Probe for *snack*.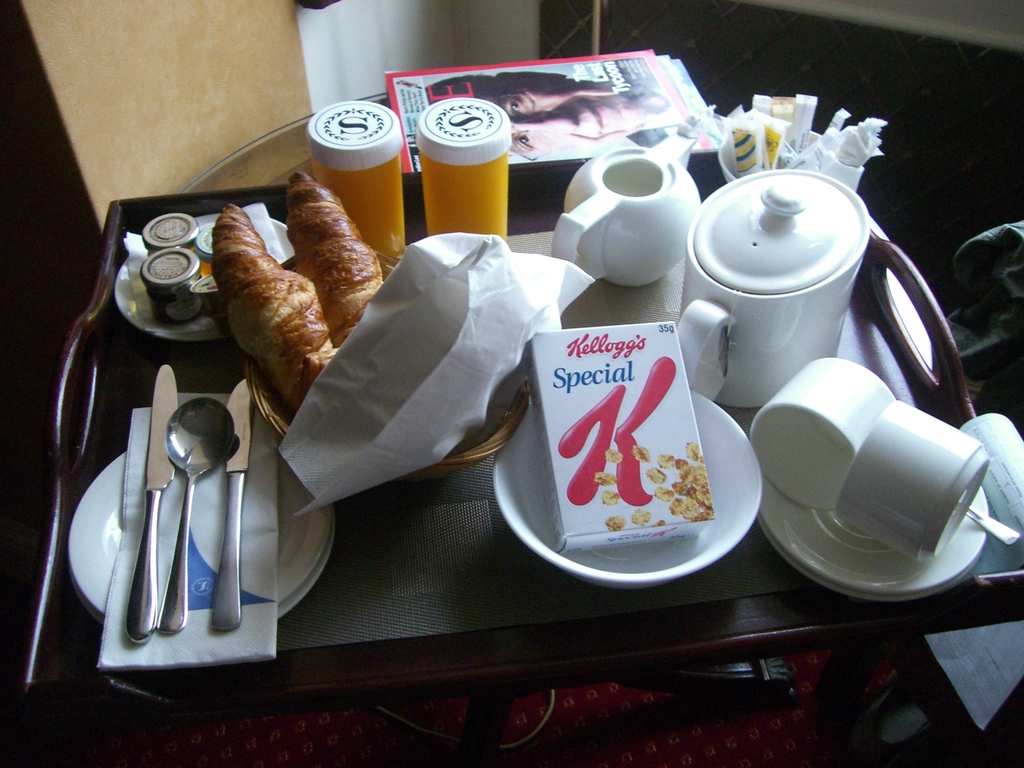
Probe result: crop(213, 205, 337, 420).
